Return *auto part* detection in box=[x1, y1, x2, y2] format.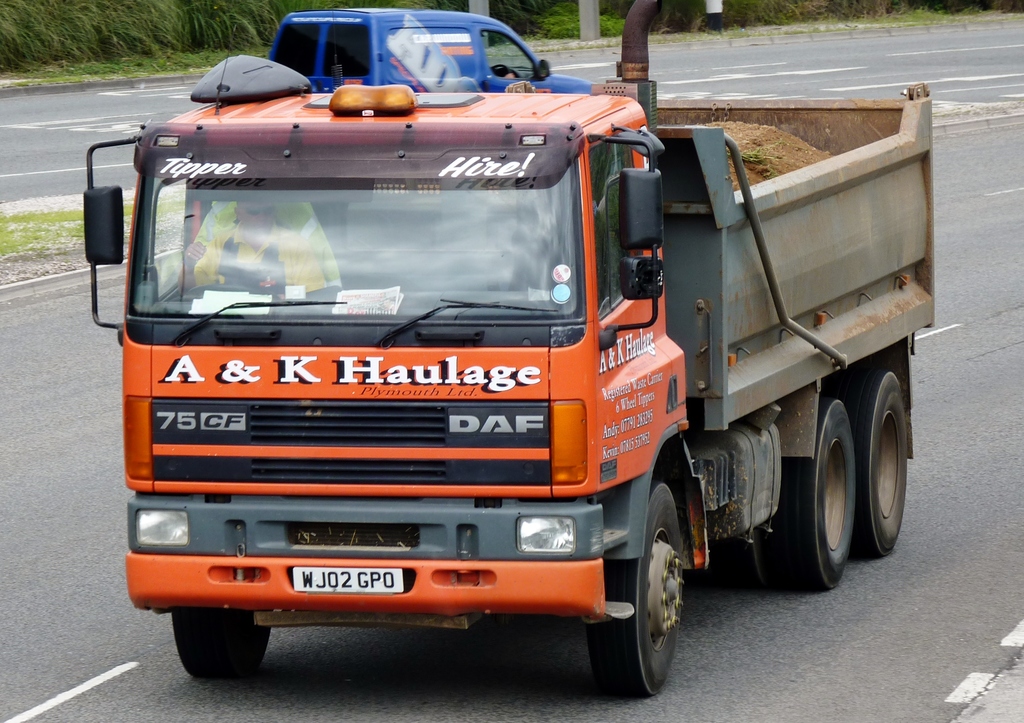
box=[585, 482, 684, 697].
